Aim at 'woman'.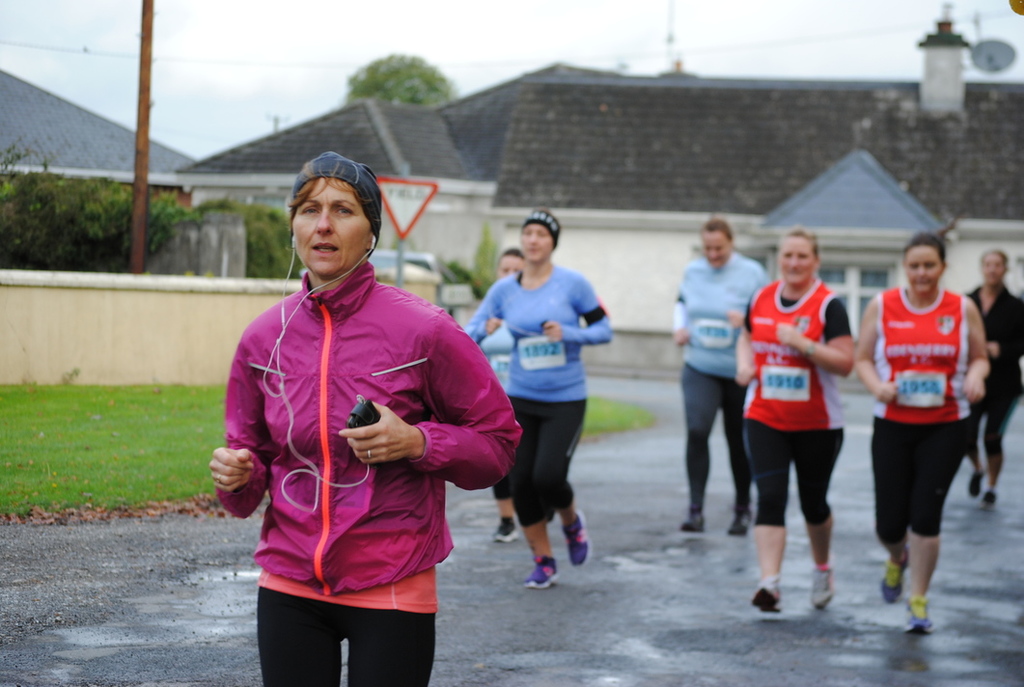
Aimed at box=[465, 209, 611, 589].
